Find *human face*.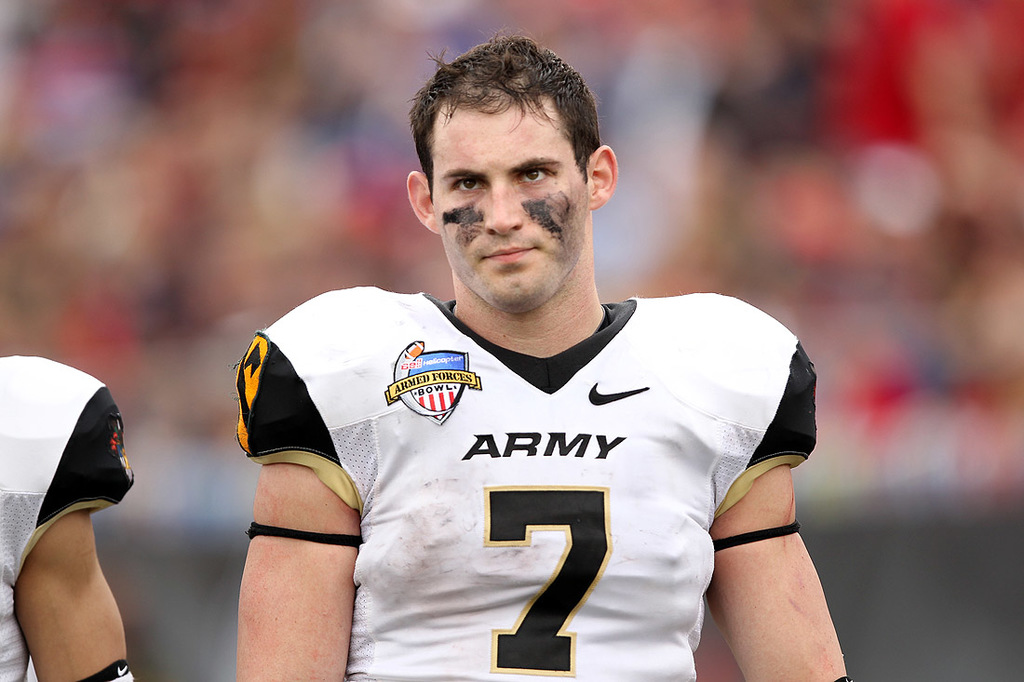
select_region(432, 107, 586, 306).
